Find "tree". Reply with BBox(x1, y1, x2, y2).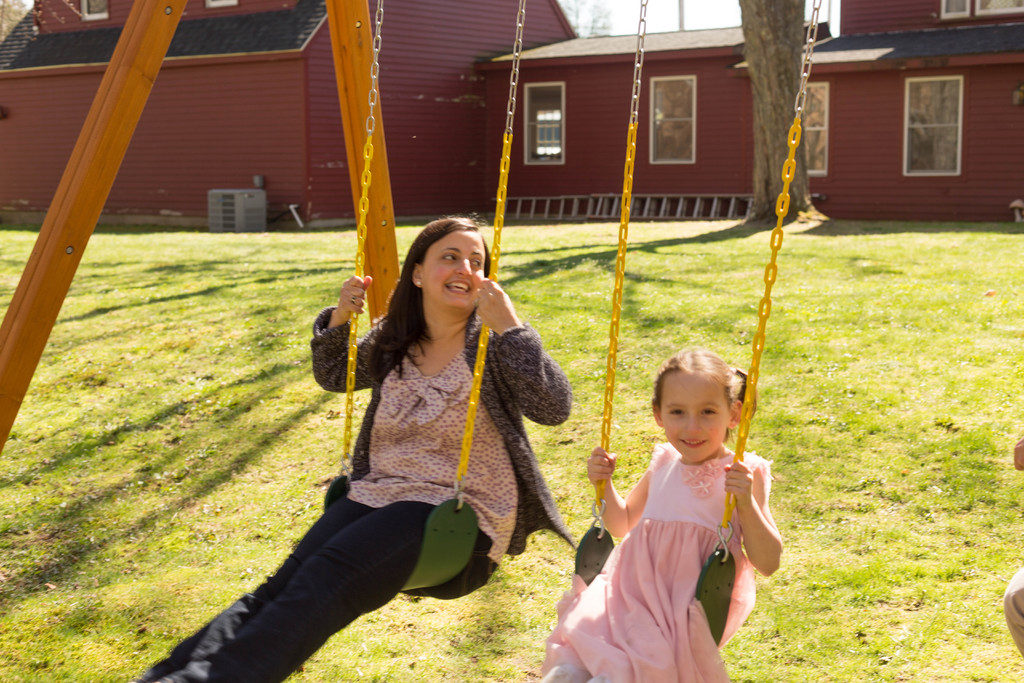
BBox(739, 0, 834, 220).
